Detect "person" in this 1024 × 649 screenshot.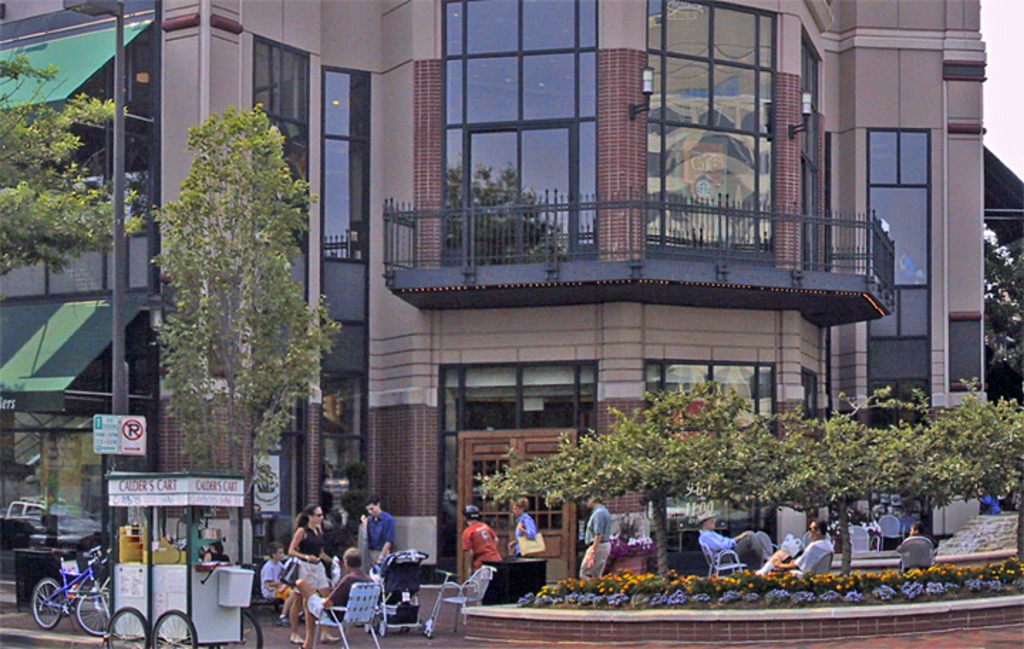
Detection: crop(580, 500, 613, 575).
